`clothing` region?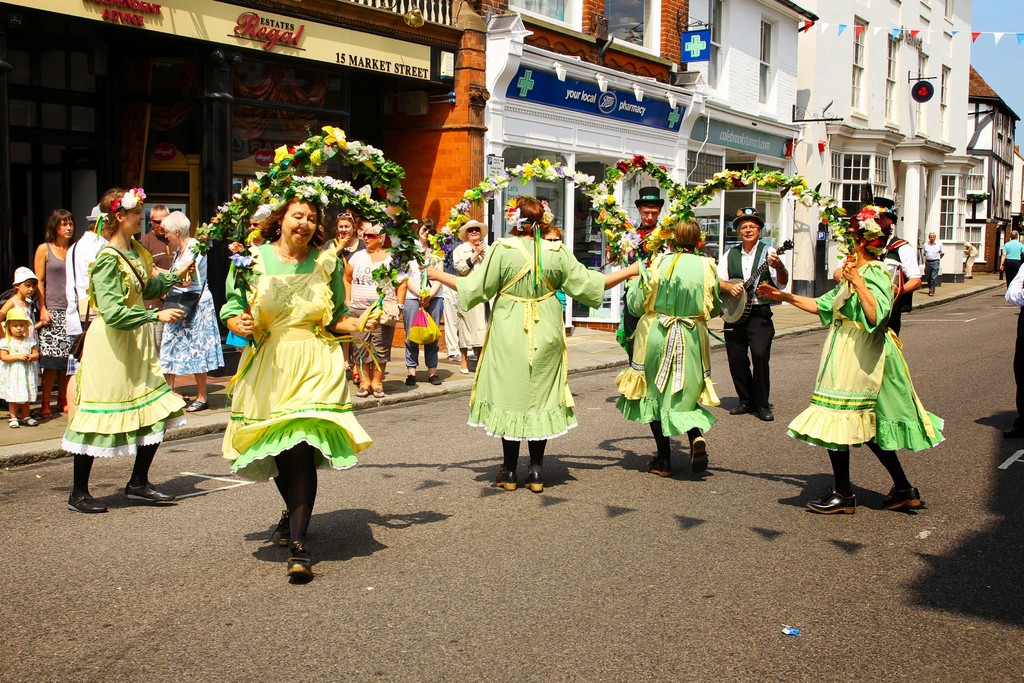
bbox(915, 236, 942, 277)
